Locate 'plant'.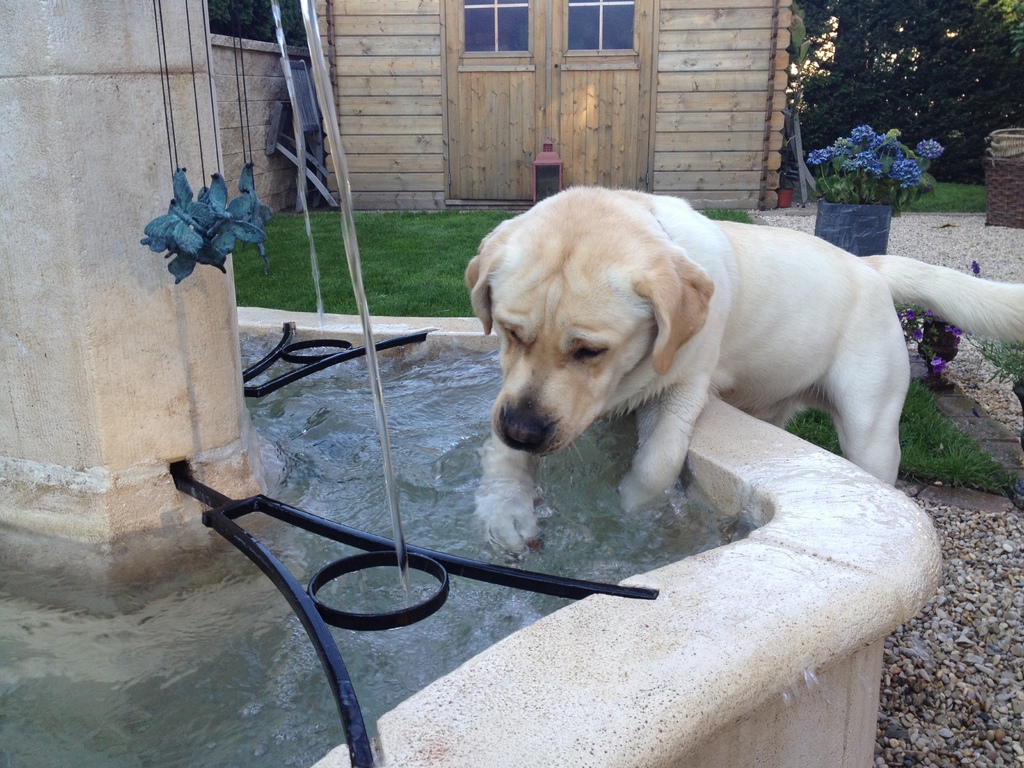
Bounding box: bbox(810, 116, 941, 207).
